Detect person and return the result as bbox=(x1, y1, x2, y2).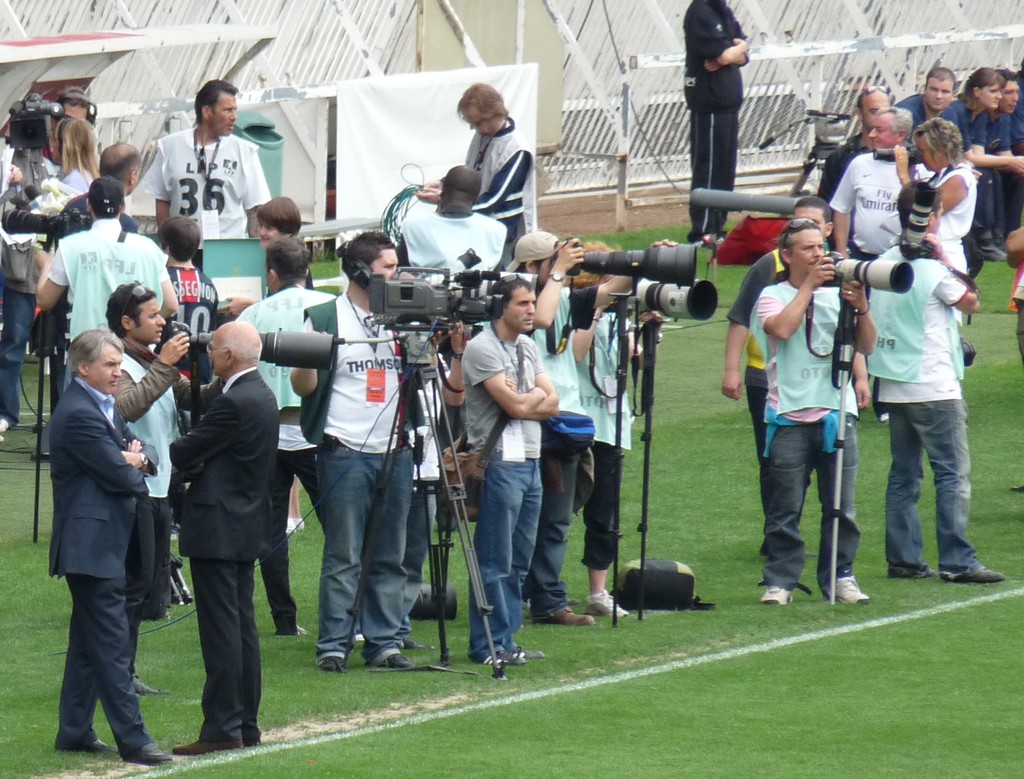
bbox=(27, 165, 191, 620).
